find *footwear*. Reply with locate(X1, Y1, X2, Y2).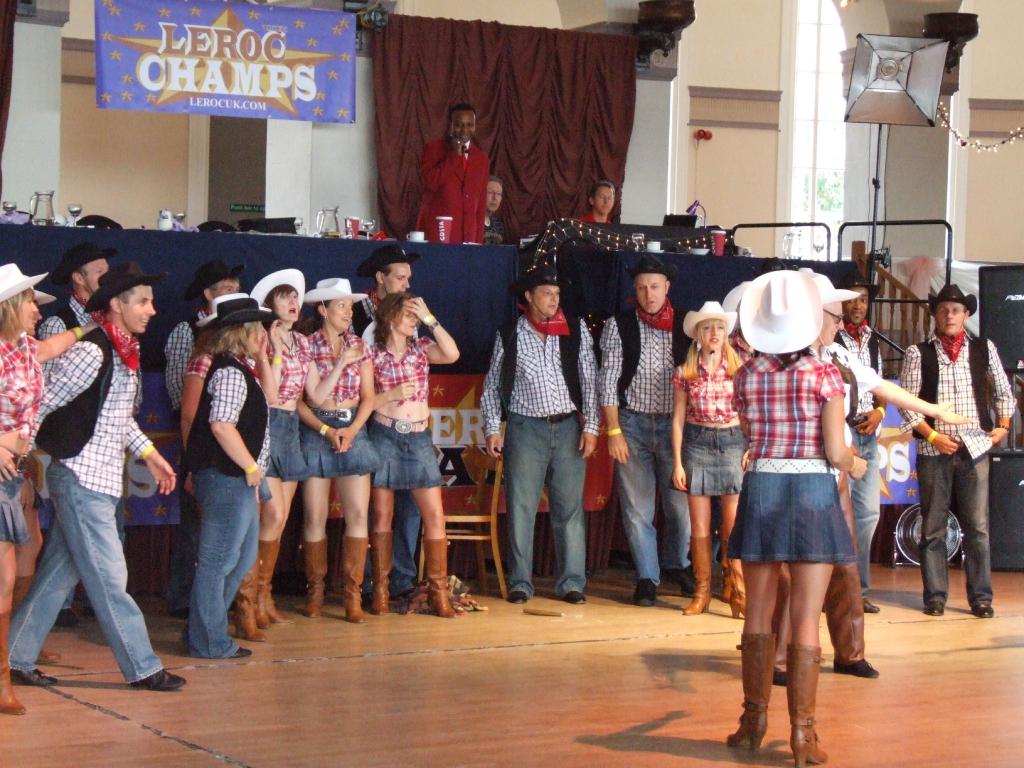
locate(725, 529, 744, 616).
